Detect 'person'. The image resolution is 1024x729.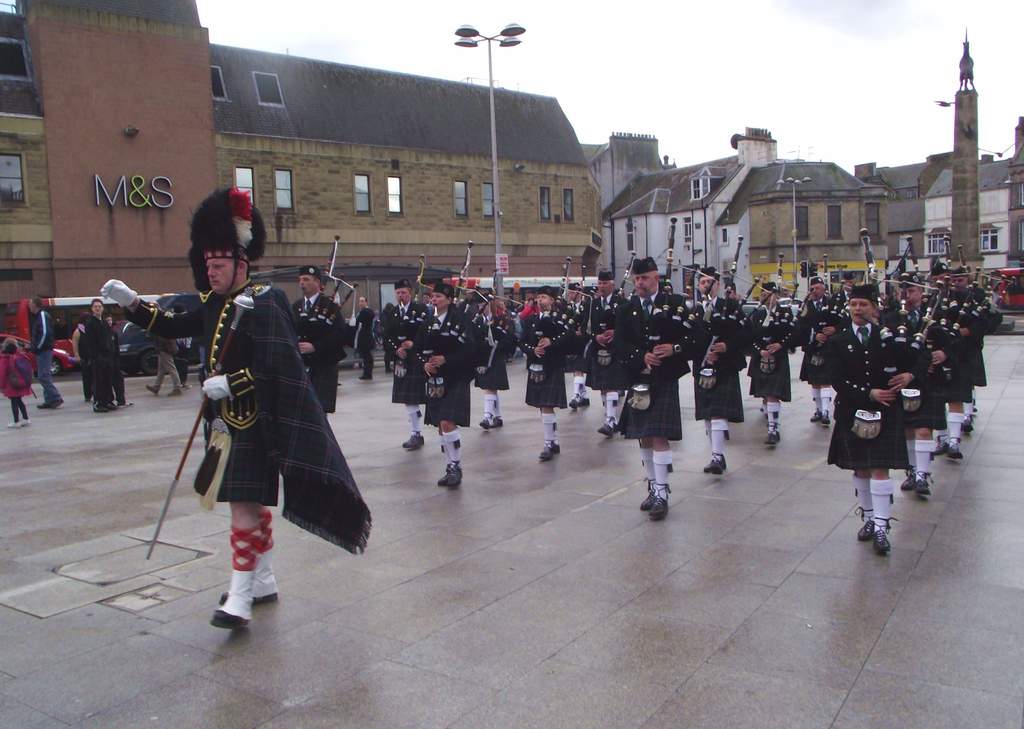
84, 298, 113, 413.
